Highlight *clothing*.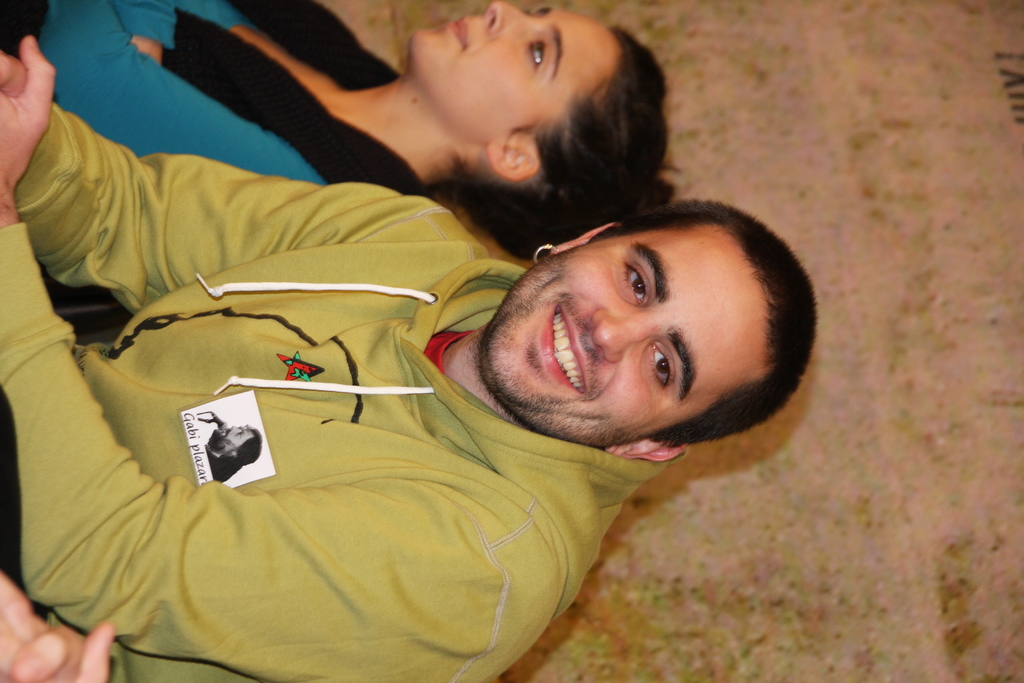
Highlighted region: <box>0,0,433,202</box>.
